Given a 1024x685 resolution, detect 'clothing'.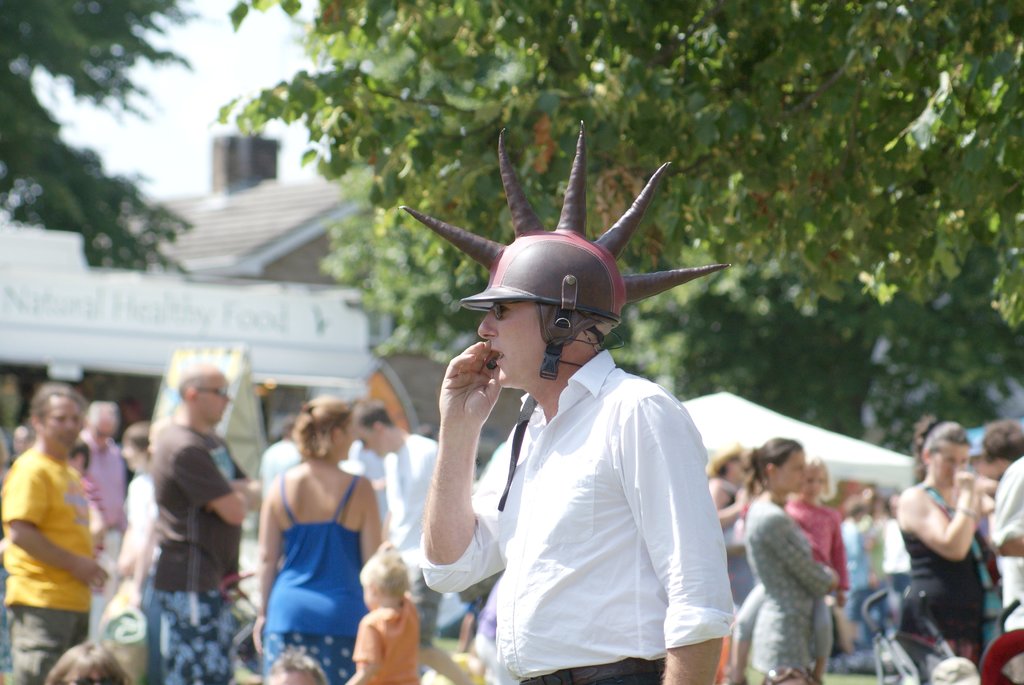
{"x1": 742, "y1": 496, "x2": 851, "y2": 657}.
